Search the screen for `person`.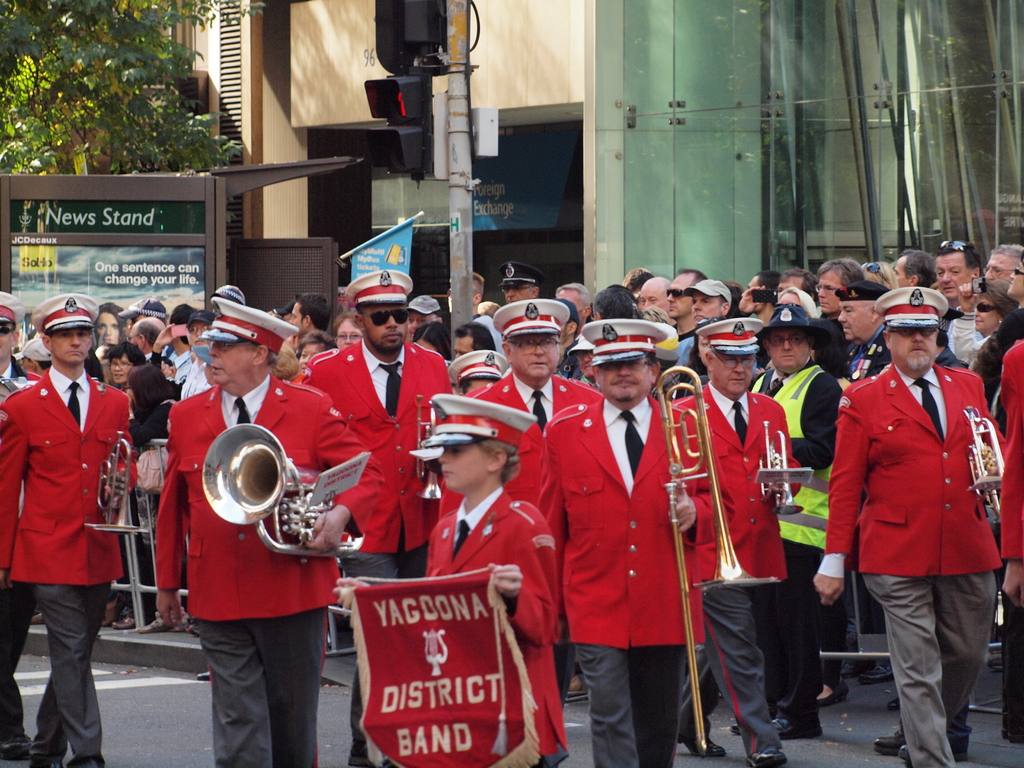
Found at (x1=538, y1=318, x2=735, y2=767).
